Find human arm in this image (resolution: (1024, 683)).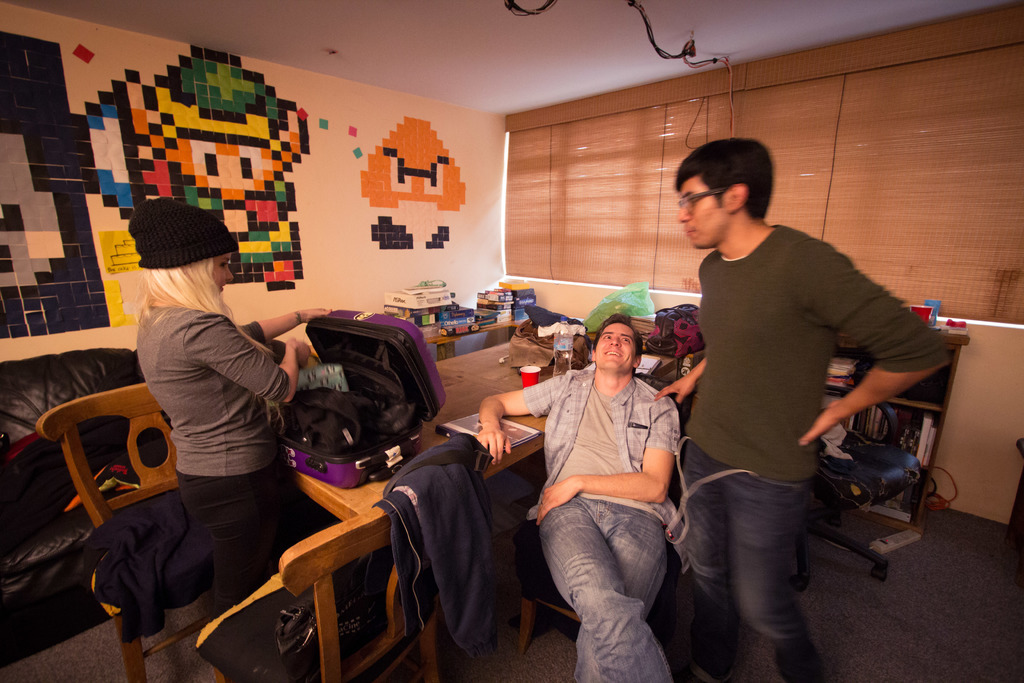
bbox(651, 358, 712, 407).
